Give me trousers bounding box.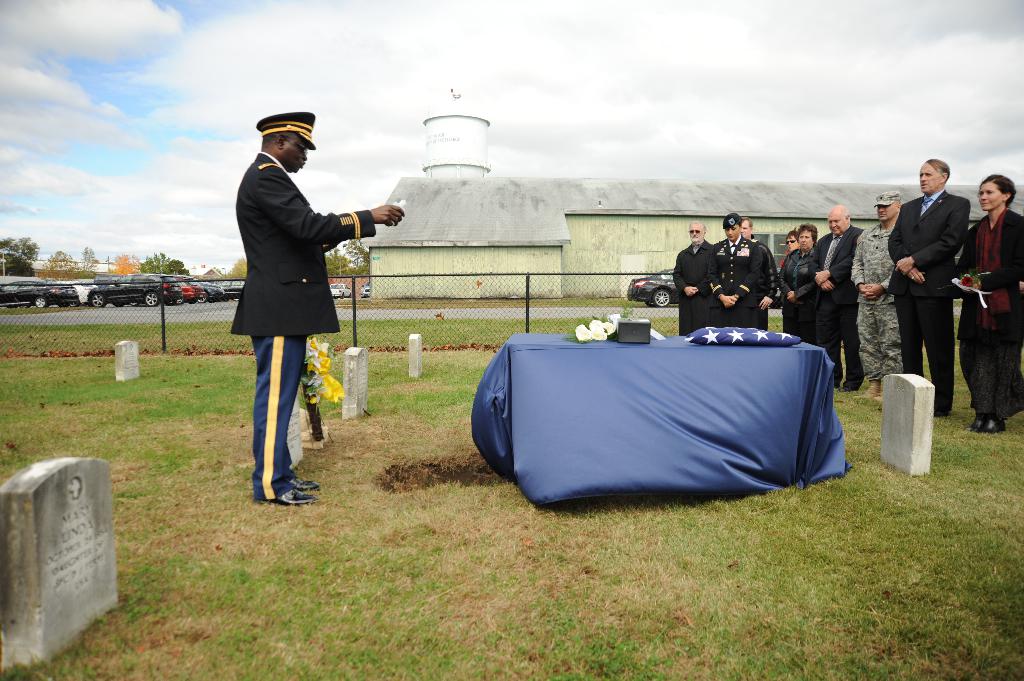
[237,301,321,489].
